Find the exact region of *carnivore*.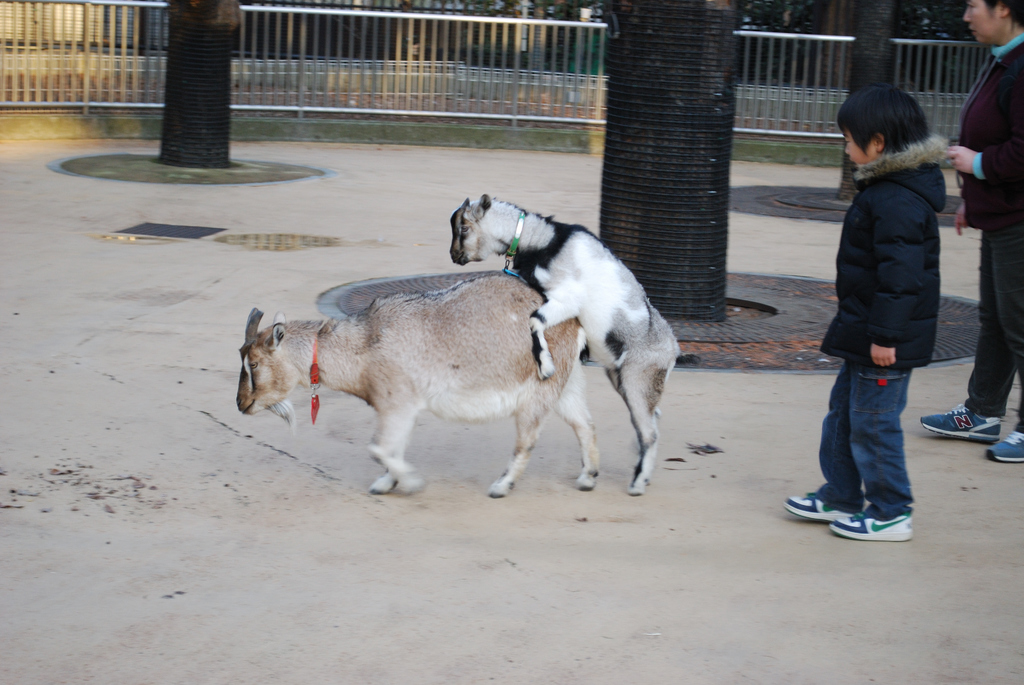
Exact region: rect(917, 4, 1023, 464).
